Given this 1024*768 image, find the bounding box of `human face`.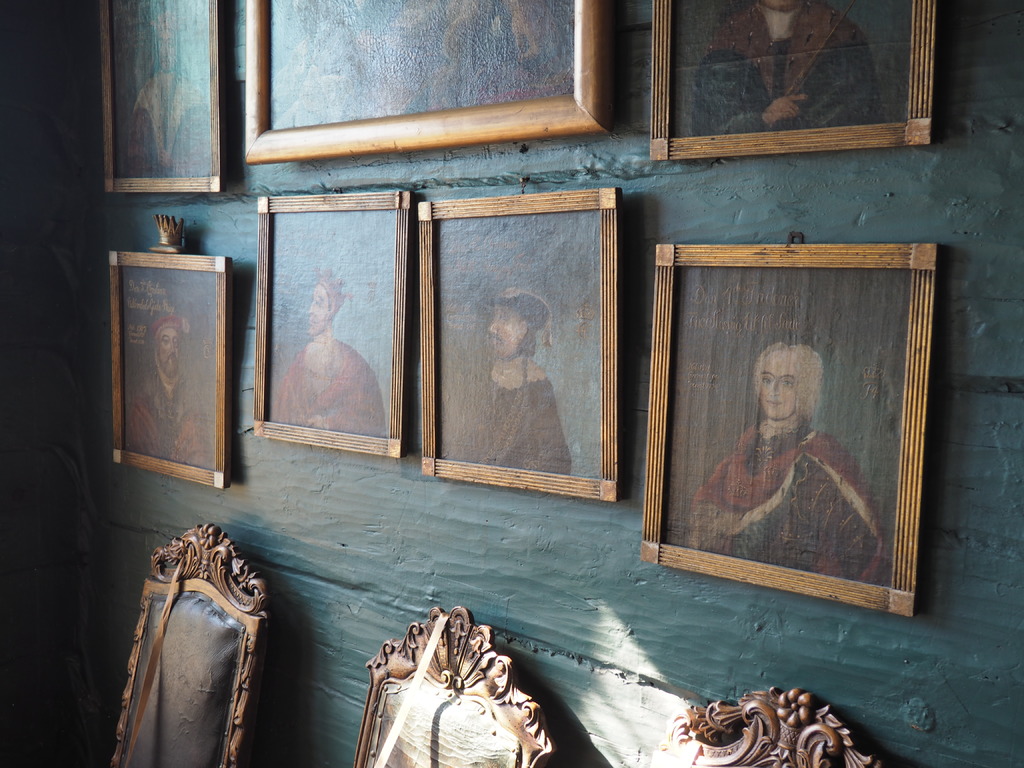
159,328,182,378.
